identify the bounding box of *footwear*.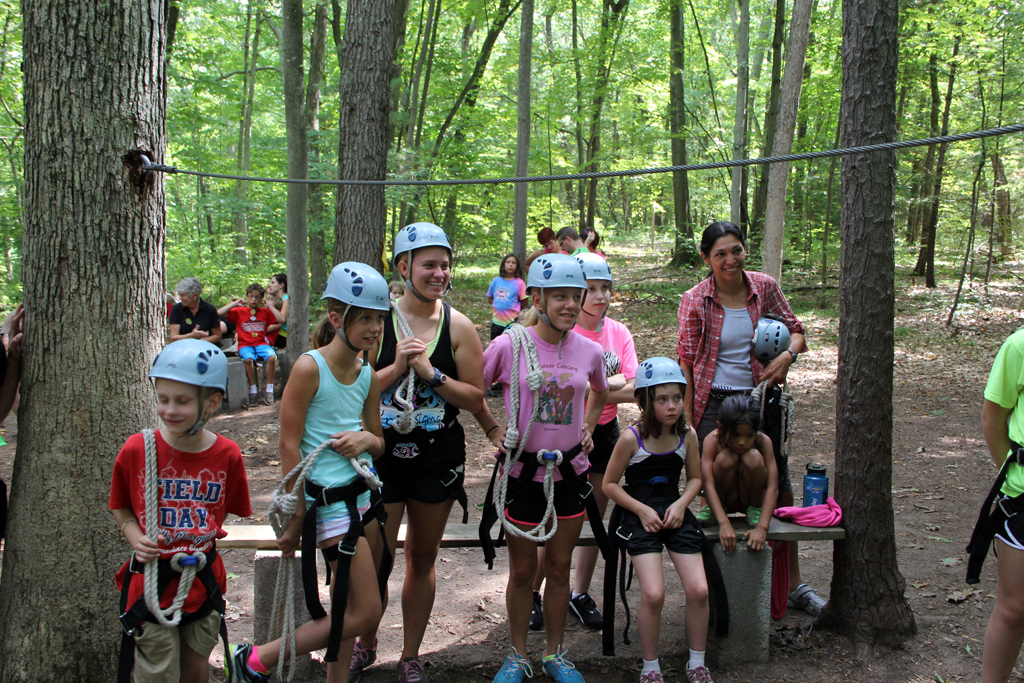
[685, 662, 714, 682].
